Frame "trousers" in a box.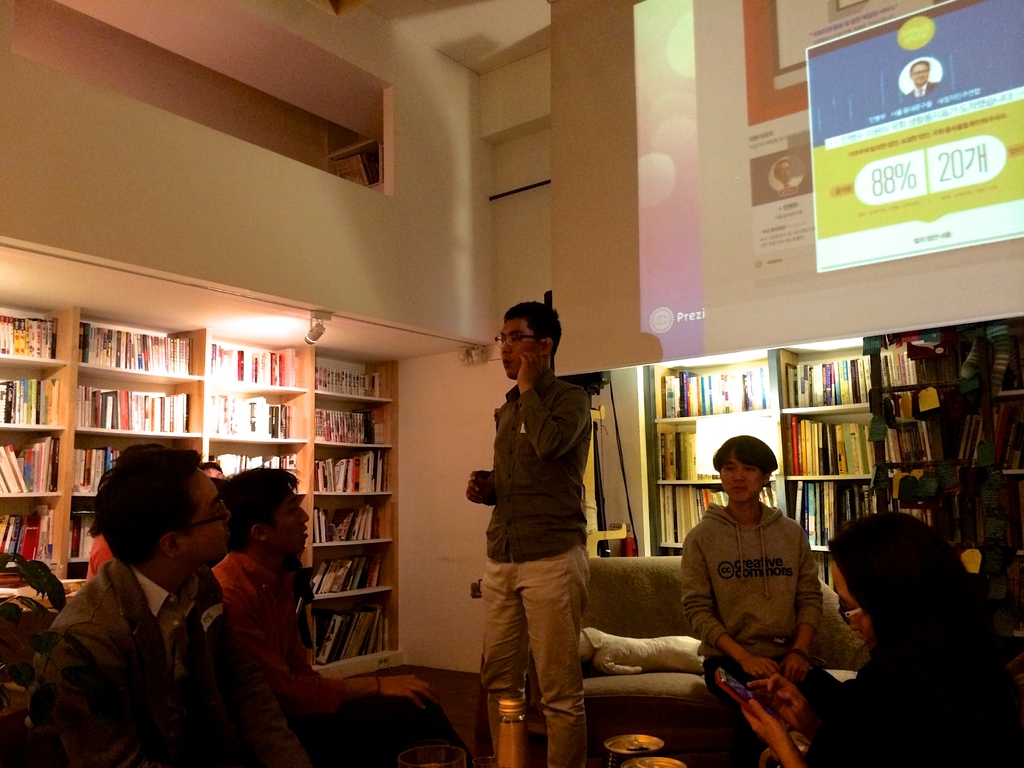
crop(297, 692, 463, 767).
